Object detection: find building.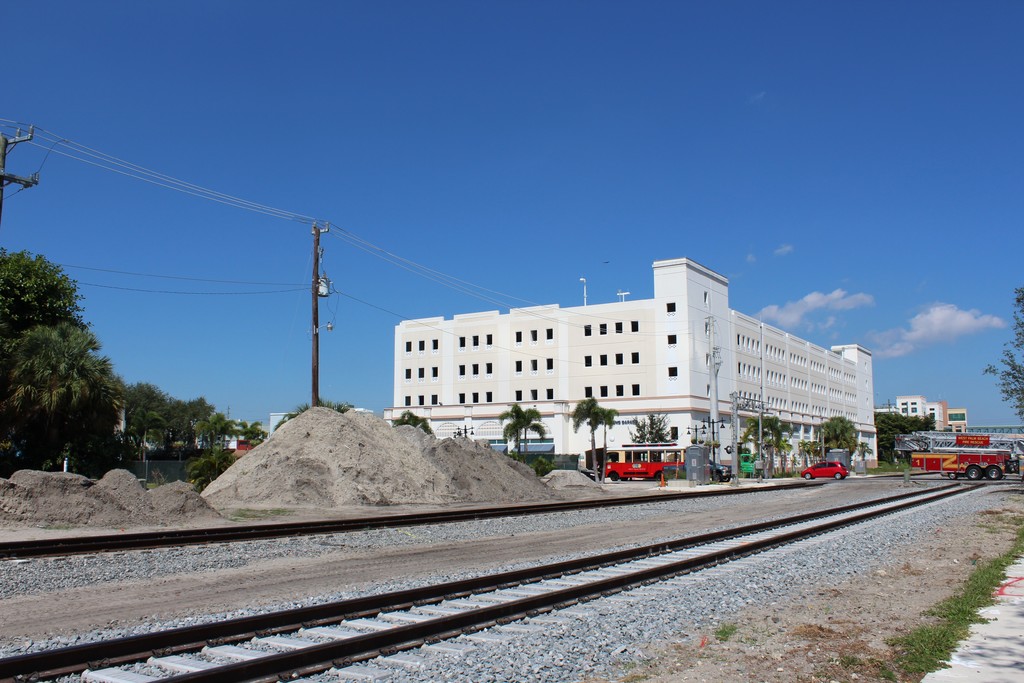
893, 394, 968, 436.
